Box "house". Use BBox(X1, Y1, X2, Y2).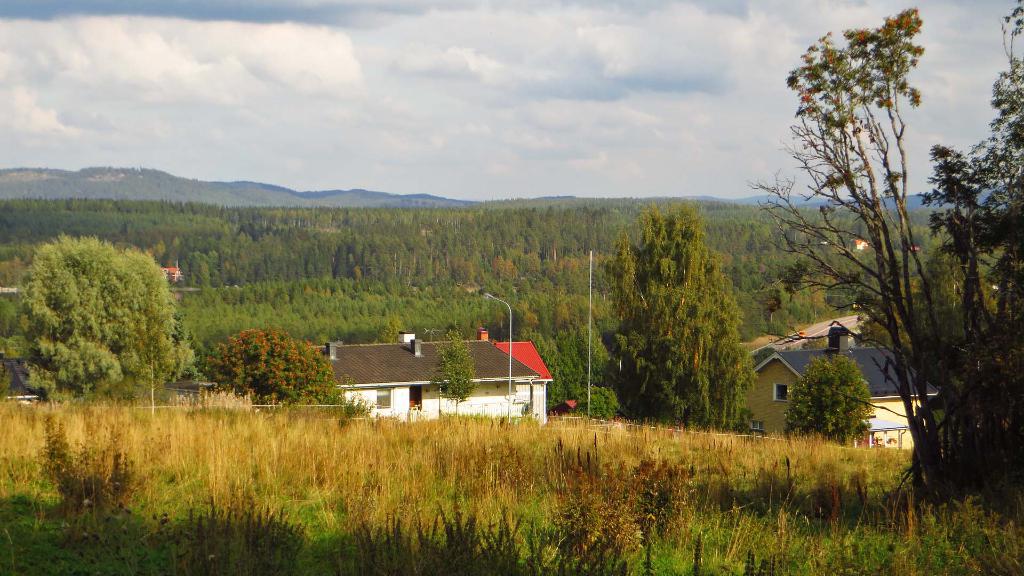
BBox(164, 264, 184, 288).
